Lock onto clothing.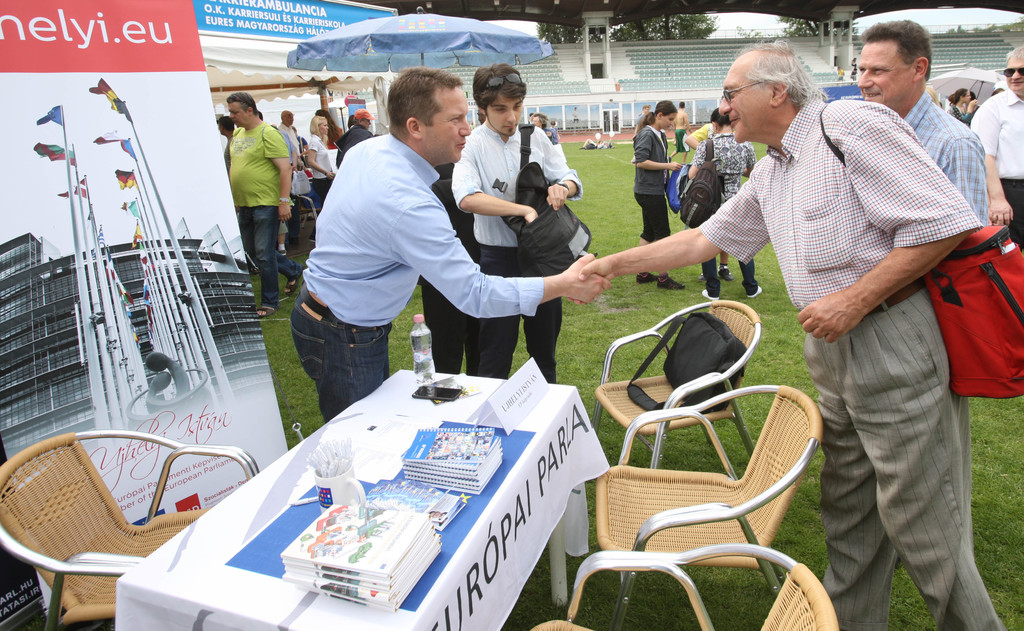
Locked: select_region(289, 133, 543, 426).
